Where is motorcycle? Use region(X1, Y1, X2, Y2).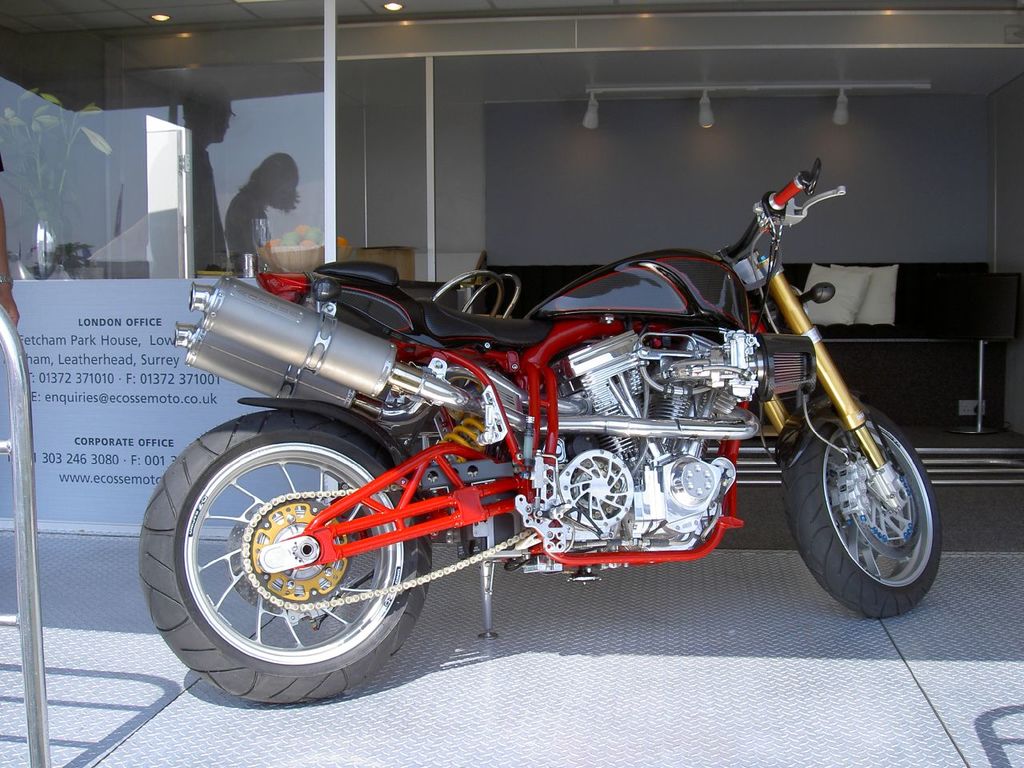
region(143, 174, 945, 714).
